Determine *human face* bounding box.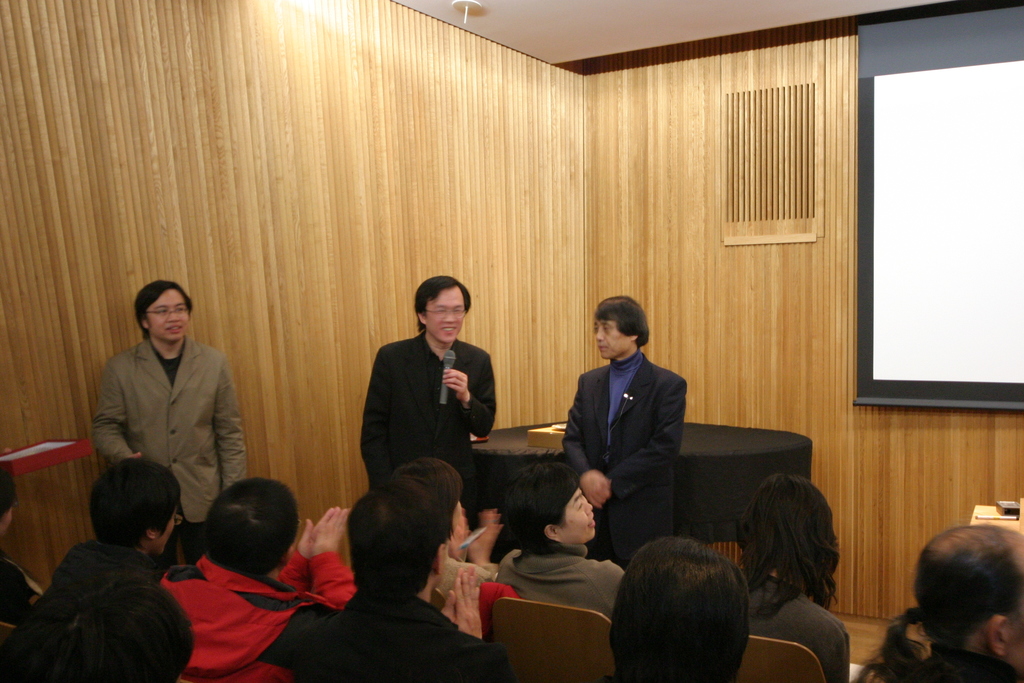
Determined: region(558, 490, 593, 540).
